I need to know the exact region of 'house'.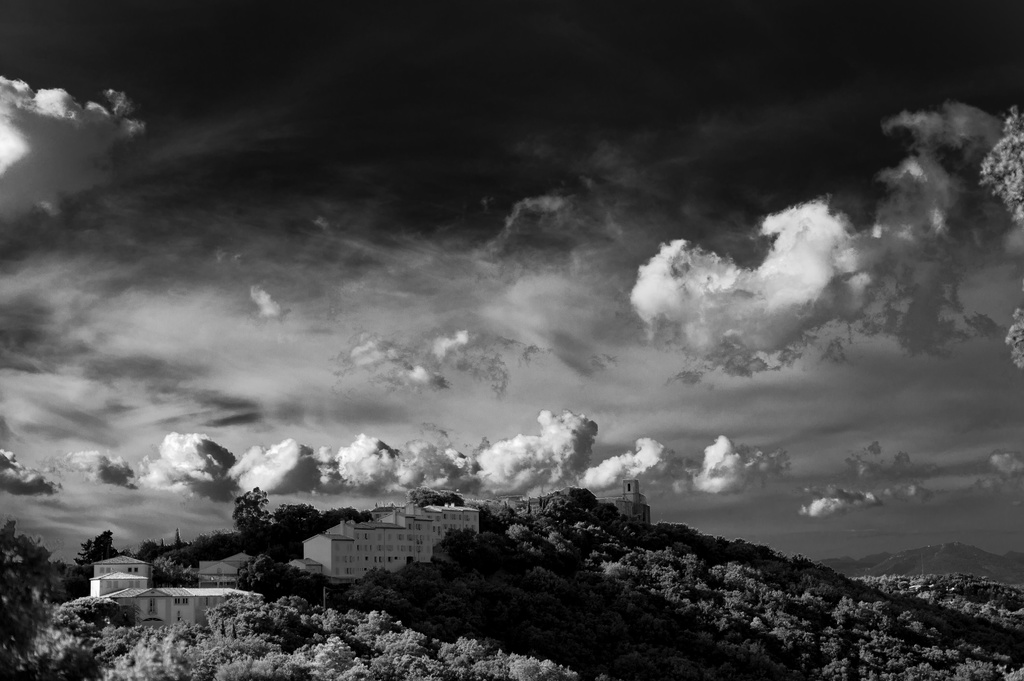
Region: pyautogui.locateOnScreen(284, 505, 498, 590).
